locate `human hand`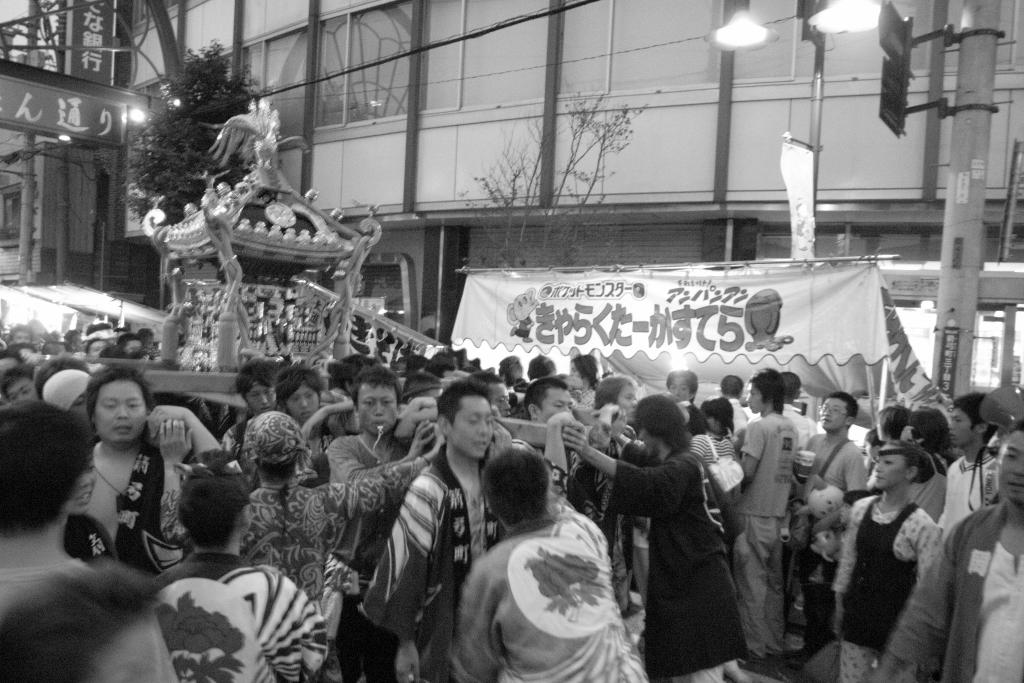
{"left": 559, "top": 427, "right": 588, "bottom": 456}
